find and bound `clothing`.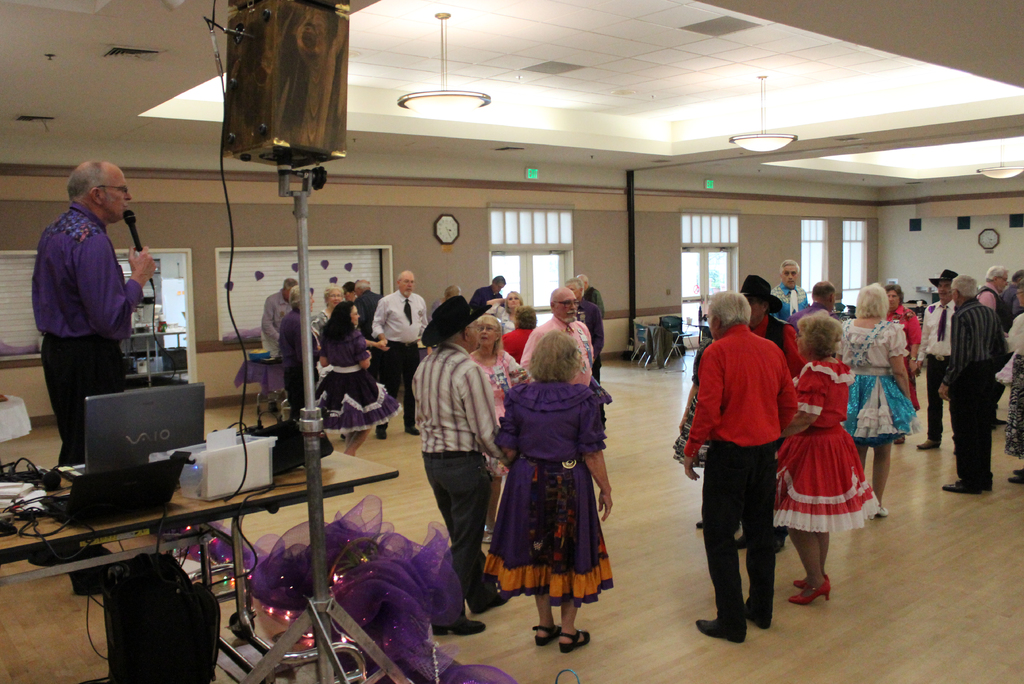
Bound: <box>775,355,895,533</box>.
